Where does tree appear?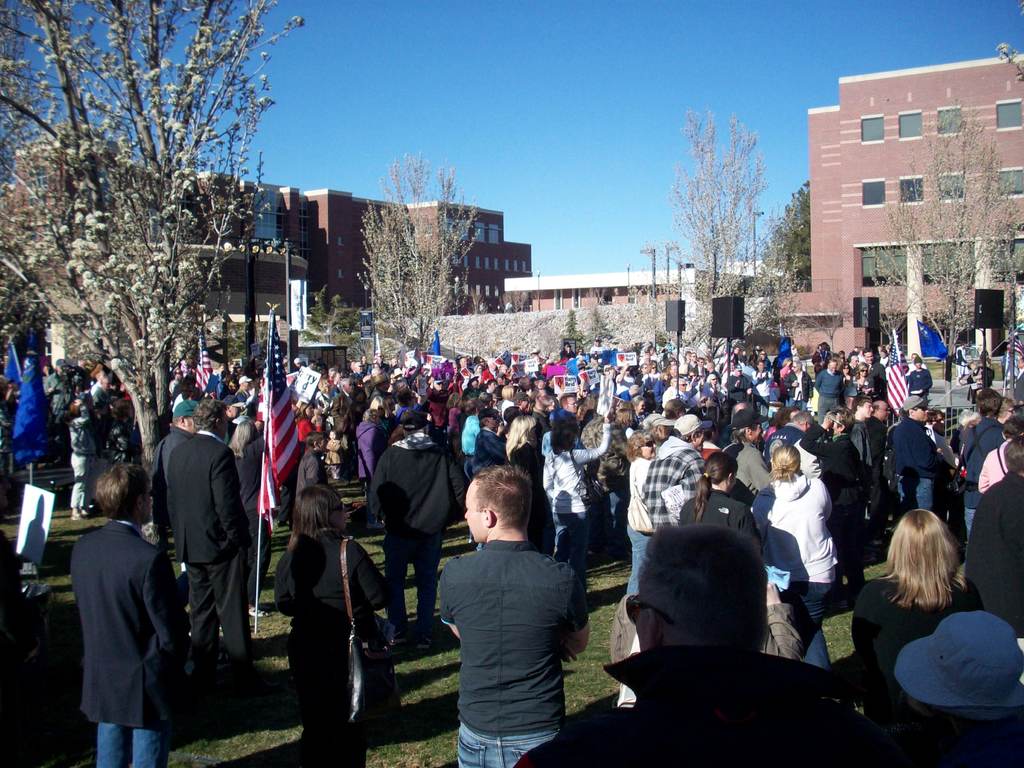
Appears at pyautogui.locateOnScreen(589, 307, 613, 348).
